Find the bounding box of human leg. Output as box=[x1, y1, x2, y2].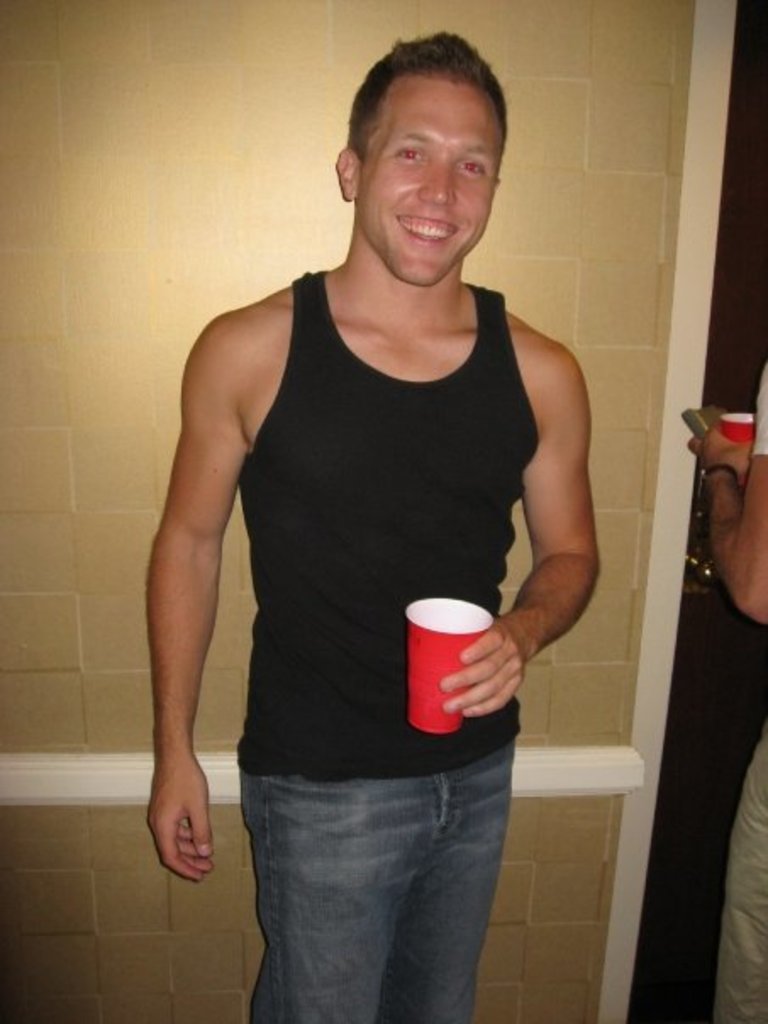
box=[244, 751, 439, 1022].
